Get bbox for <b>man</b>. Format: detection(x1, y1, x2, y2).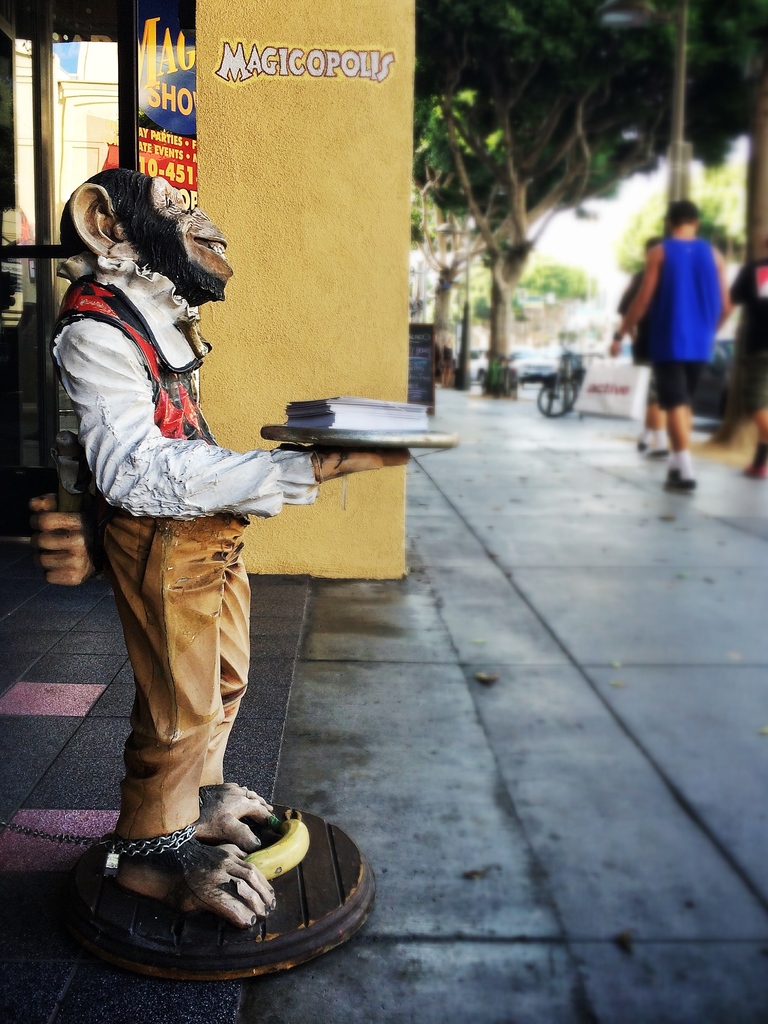
detection(726, 235, 767, 469).
